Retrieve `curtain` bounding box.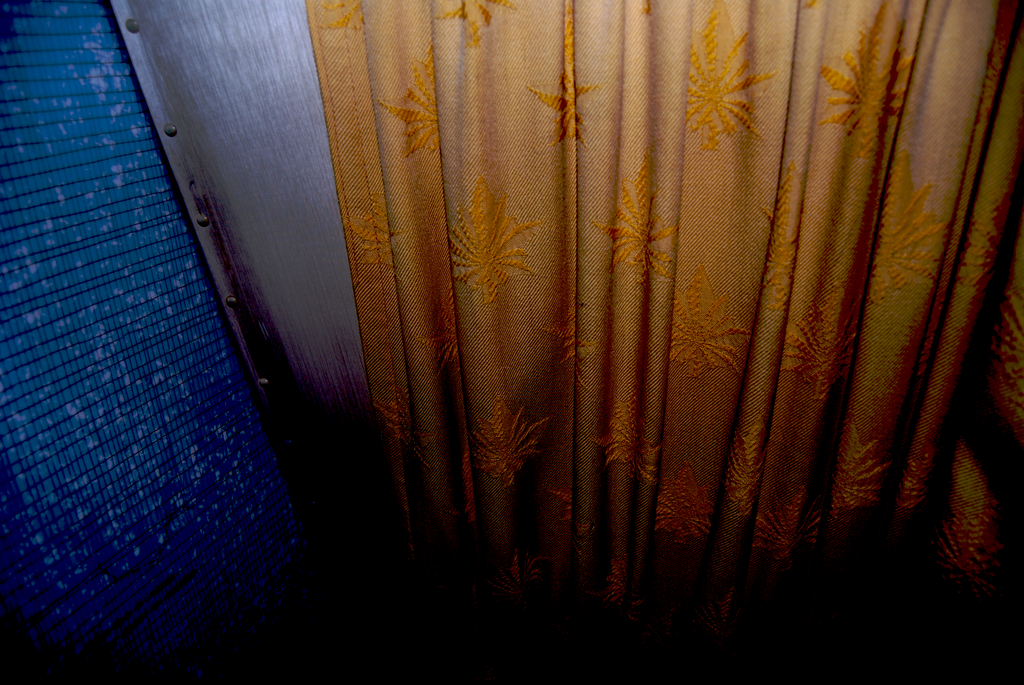
Bounding box: (93, 4, 1023, 631).
